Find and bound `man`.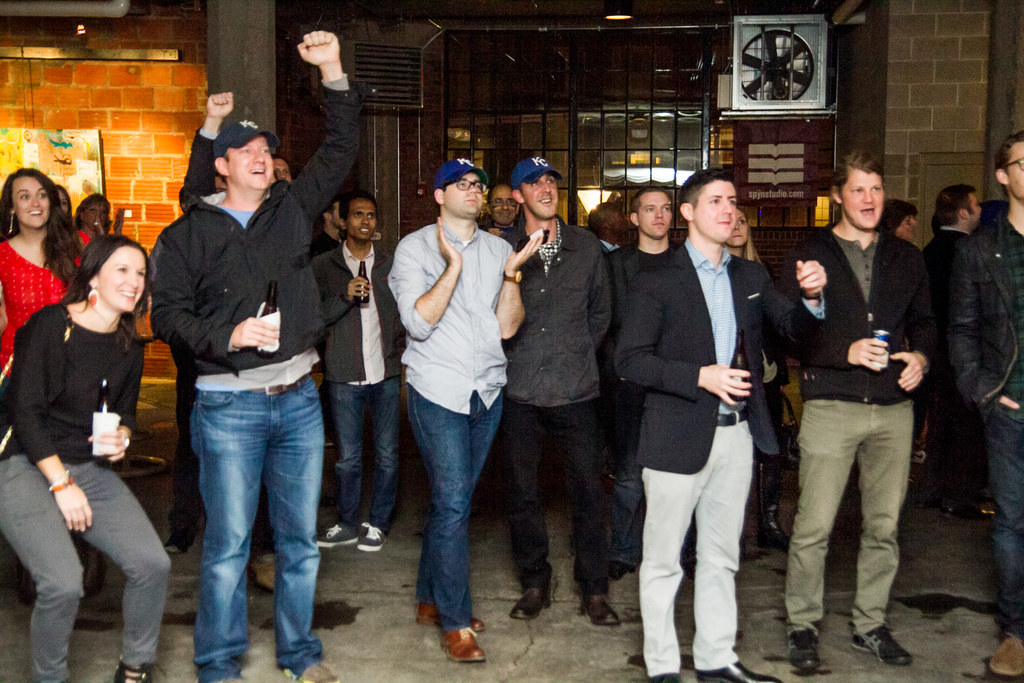
Bound: locate(164, 88, 232, 554).
